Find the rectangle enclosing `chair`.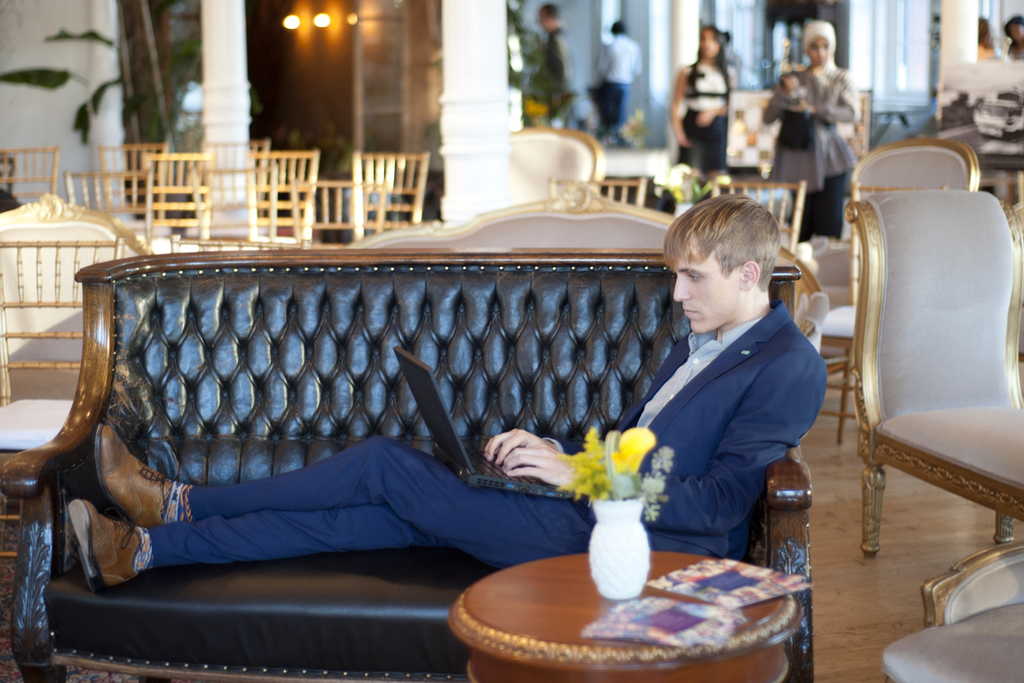
l=879, t=540, r=1023, b=682.
